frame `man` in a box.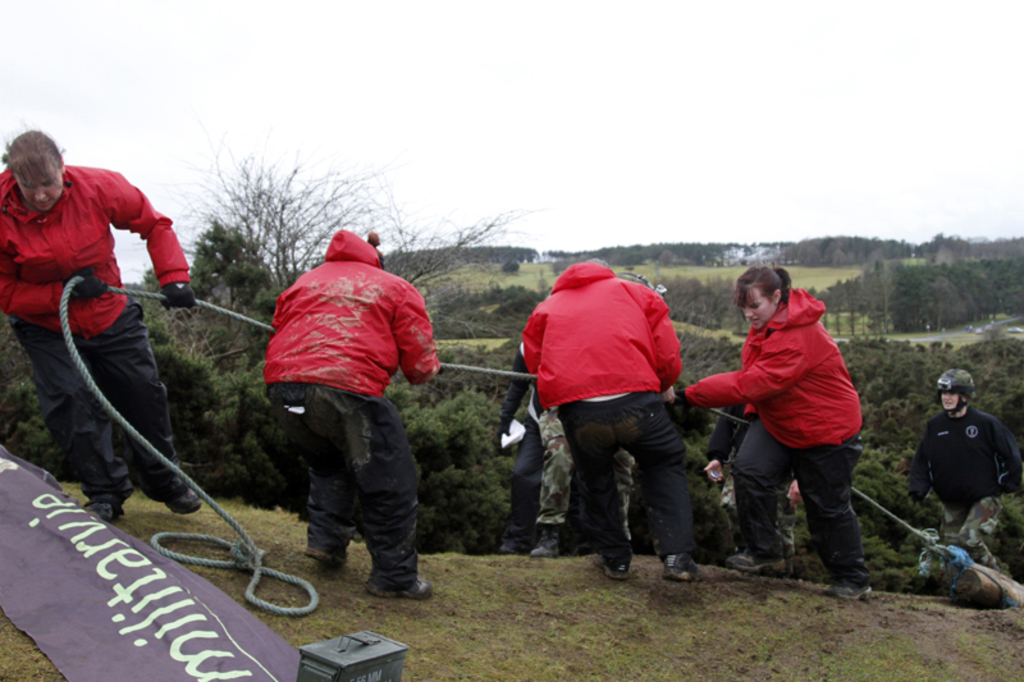
Rect(904, 367, 1023, 572).
